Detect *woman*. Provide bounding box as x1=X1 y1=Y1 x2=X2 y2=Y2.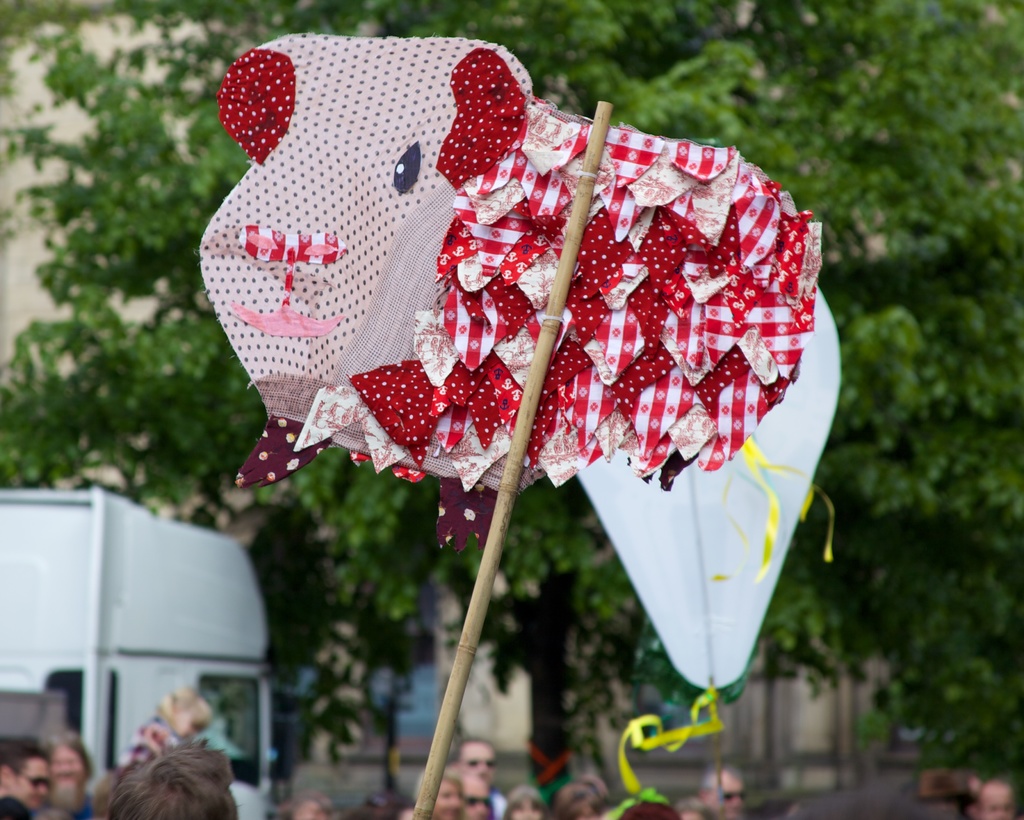
x1=557 y1=775 x2=607 y2=819.
